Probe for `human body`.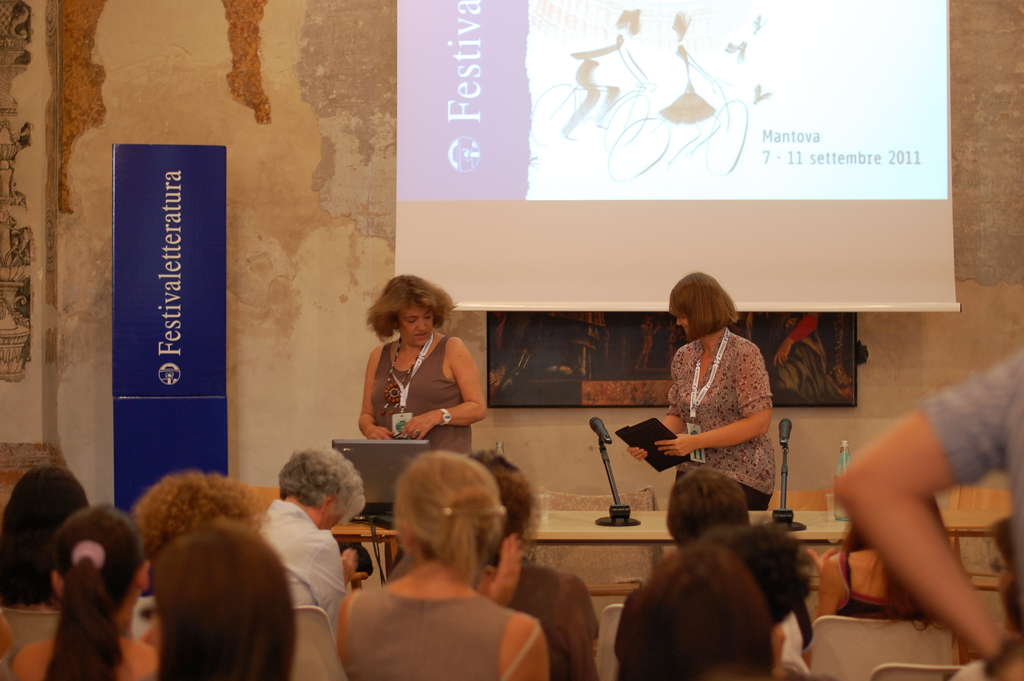
Probe result: select_region(832, 349, 1023, 680).
